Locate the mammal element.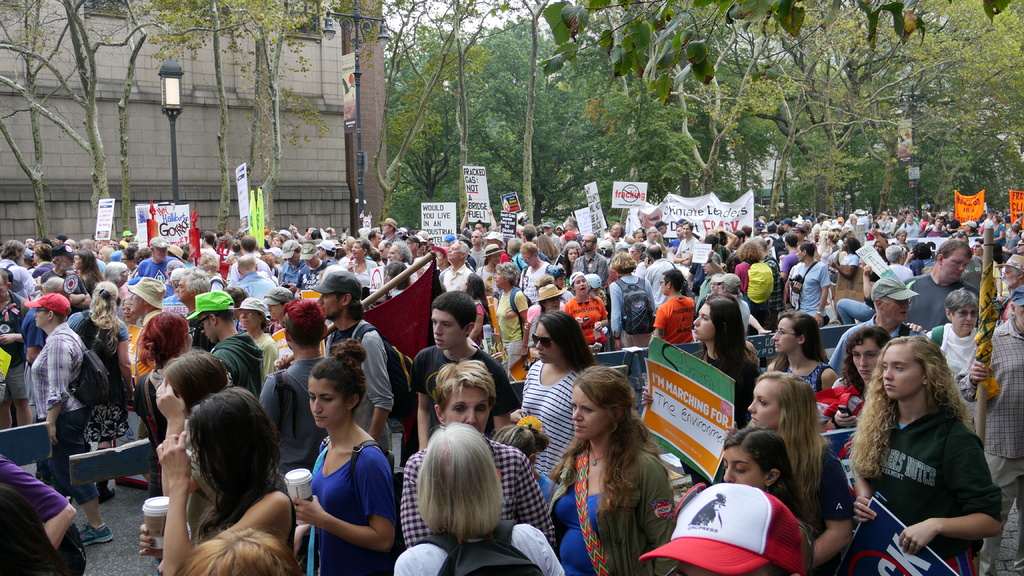
Element bbox: rect(405, 295, 521, 450).
